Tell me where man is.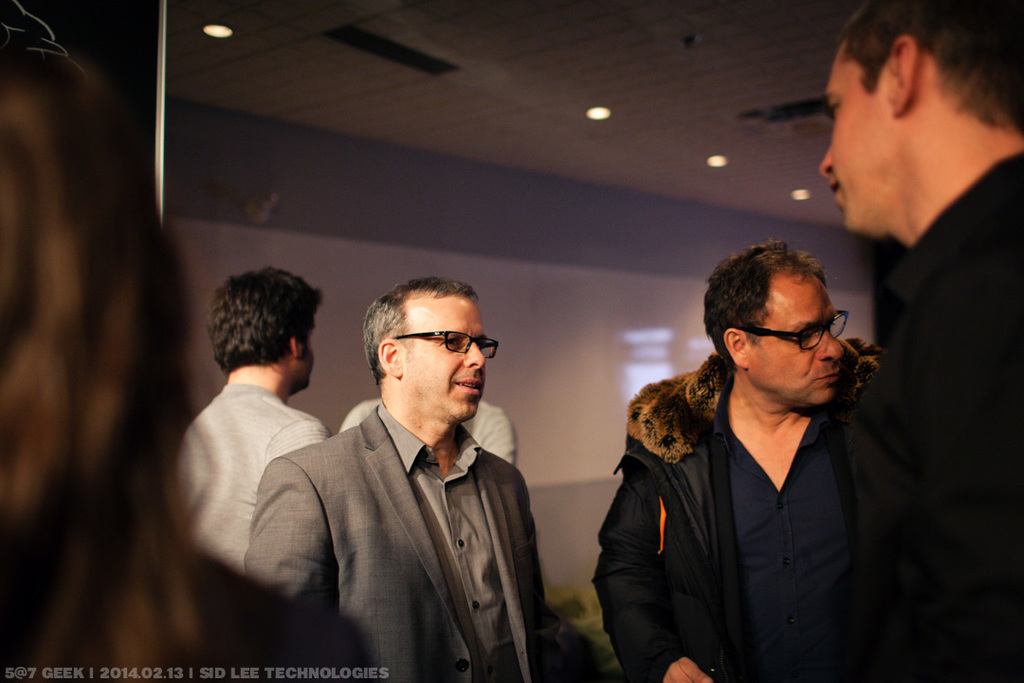
man is at Rect(172, 262, 328, 578).
